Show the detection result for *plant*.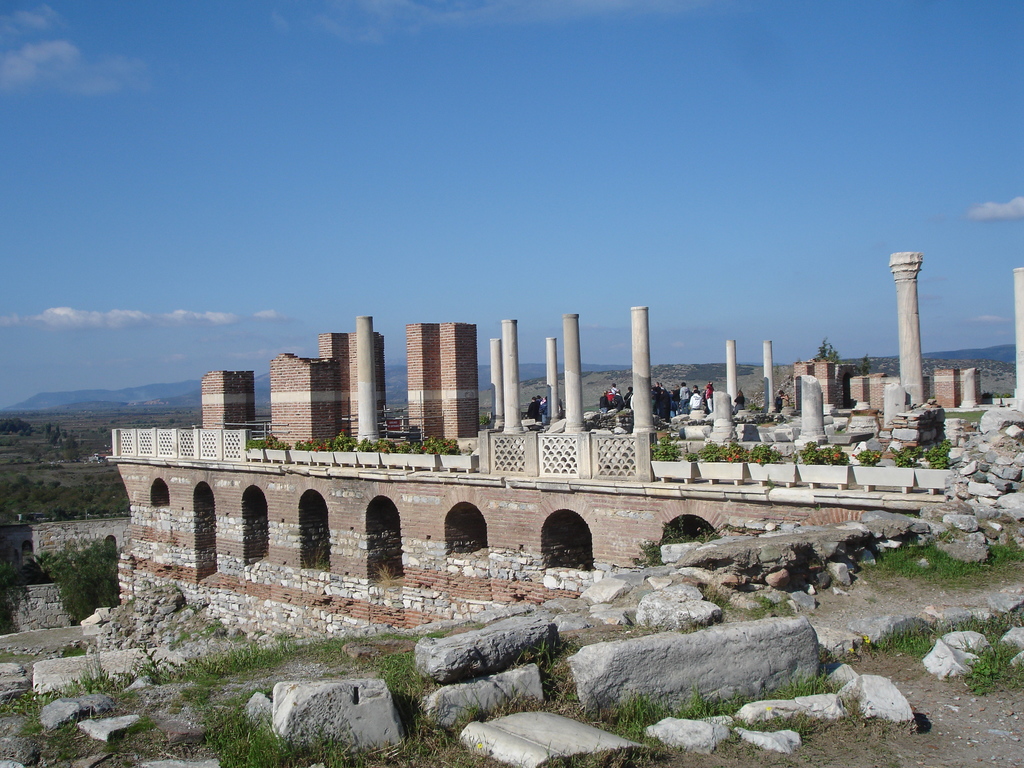
rect(476, 410, 493, 427).
